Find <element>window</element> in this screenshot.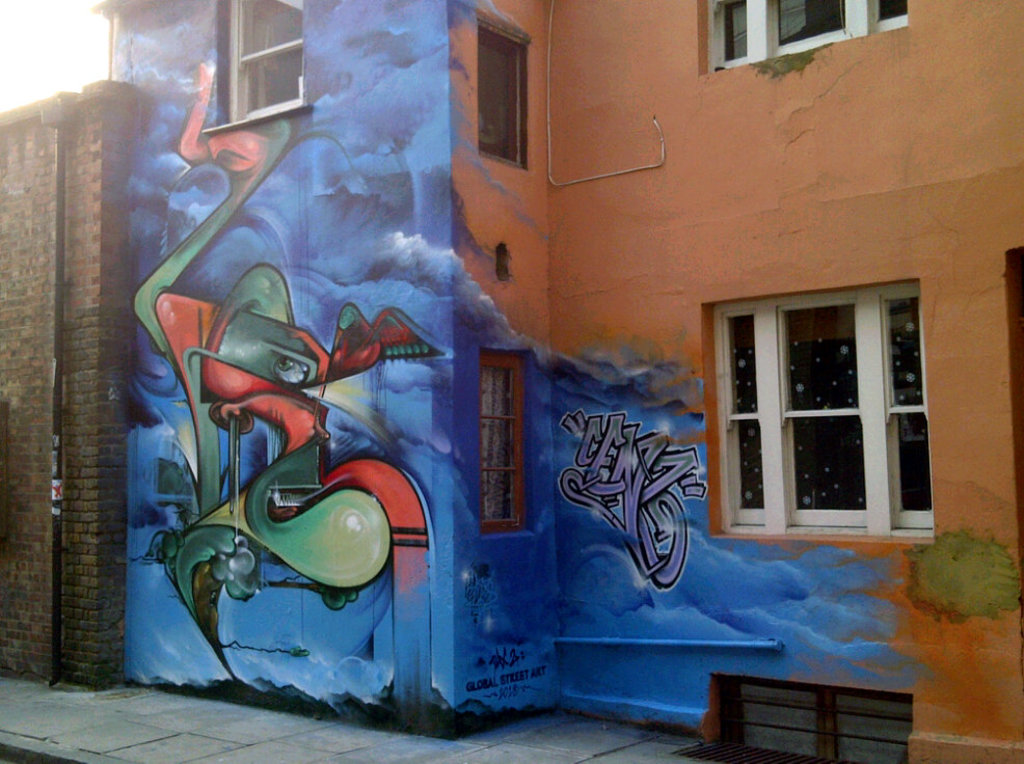
The bounding box for <element>window</element> is <region>701, 278, 933, 543</region>.
